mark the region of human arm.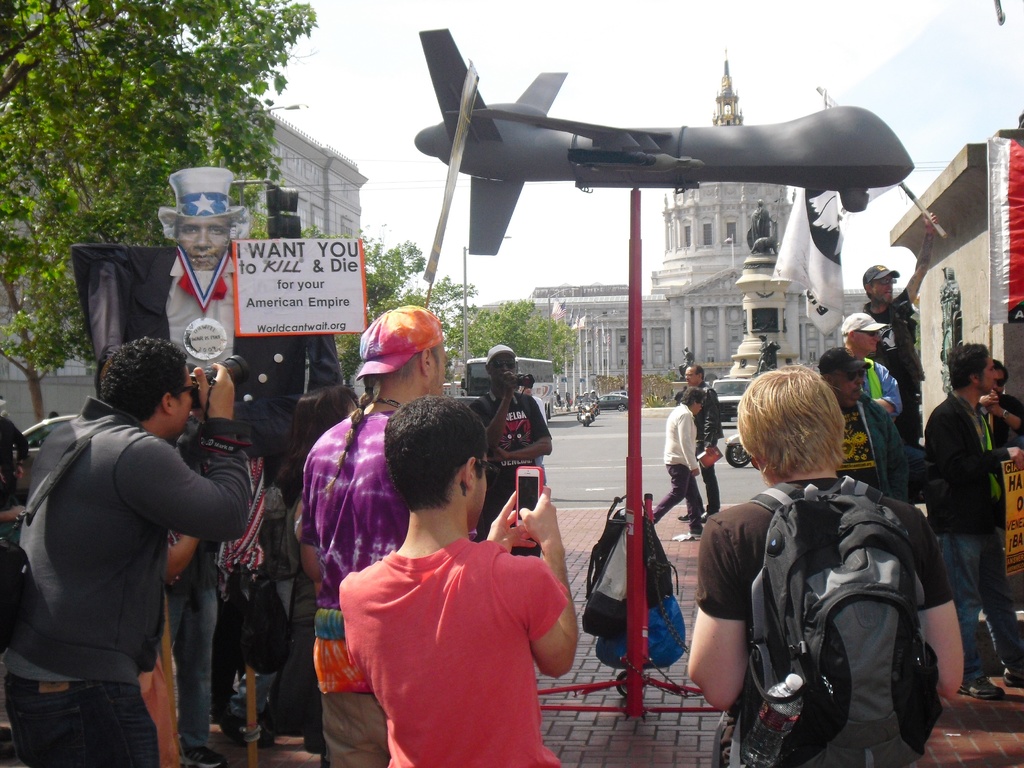
Region: x1=339, y1=481, x2=536, y2=683.
